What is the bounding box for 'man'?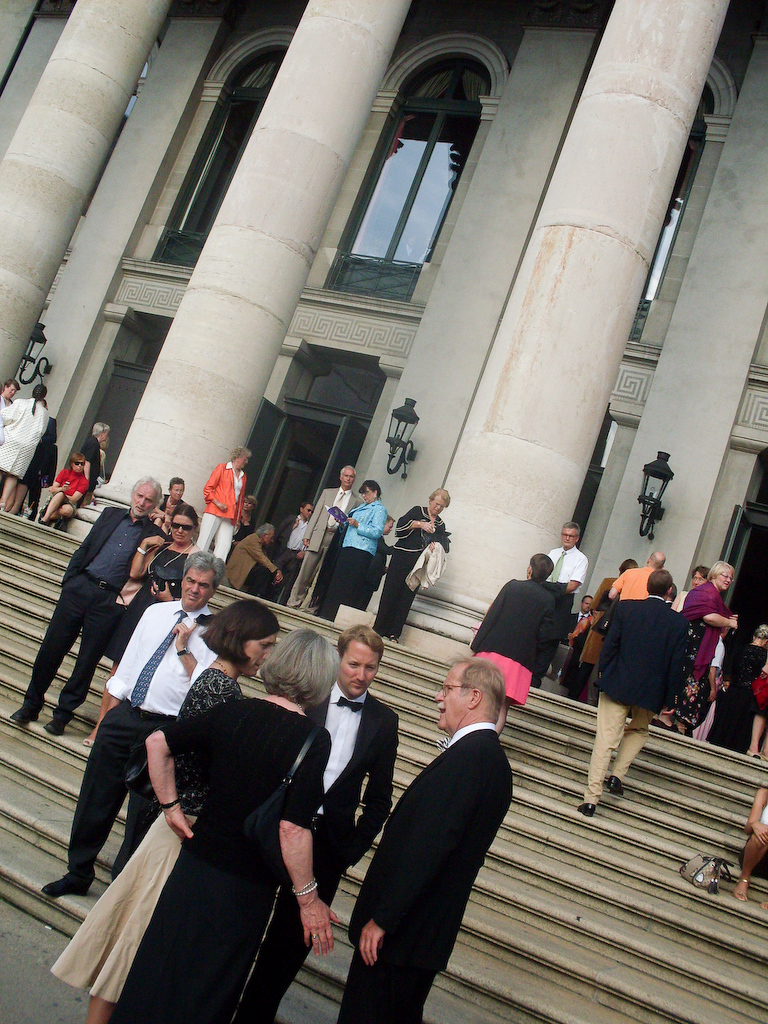
box(577, 569, 690, 817).
